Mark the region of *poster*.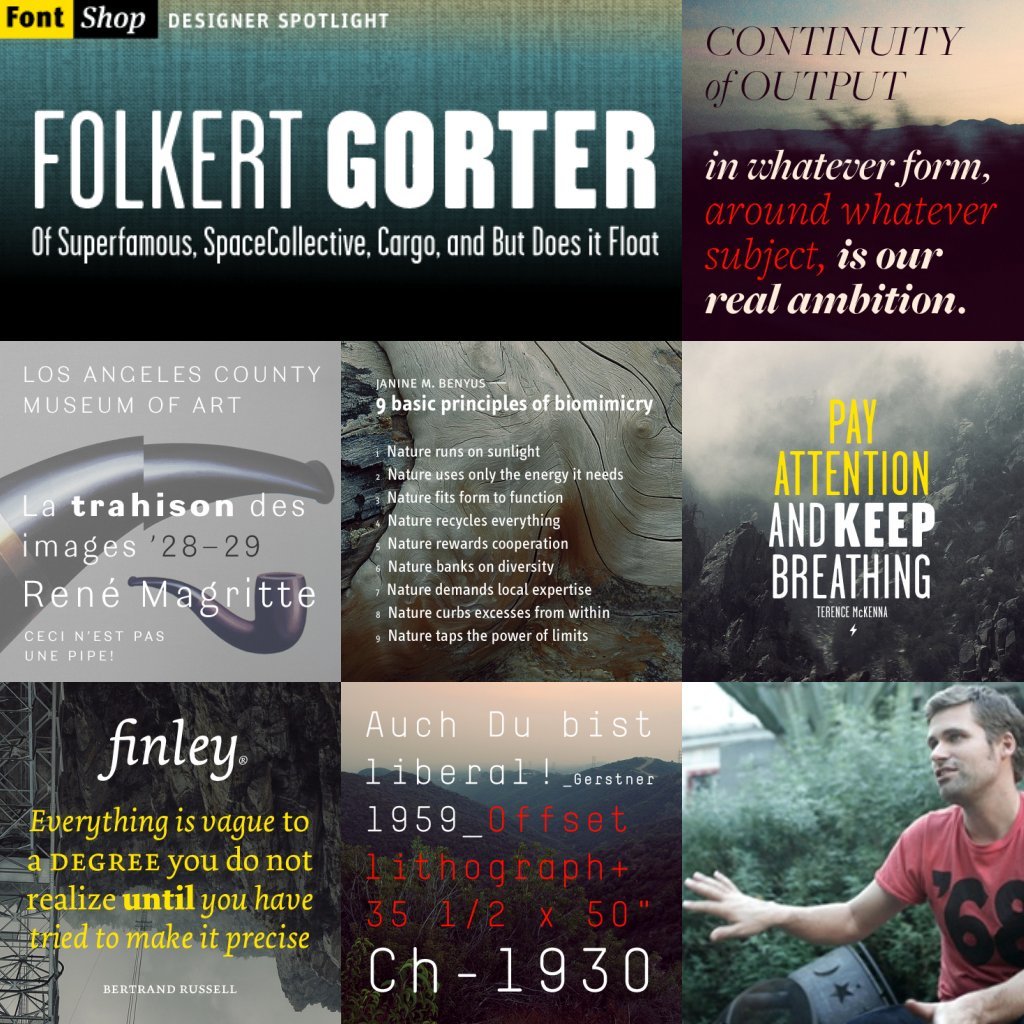
Region: Rect(0, 0, 1023, 1023).
